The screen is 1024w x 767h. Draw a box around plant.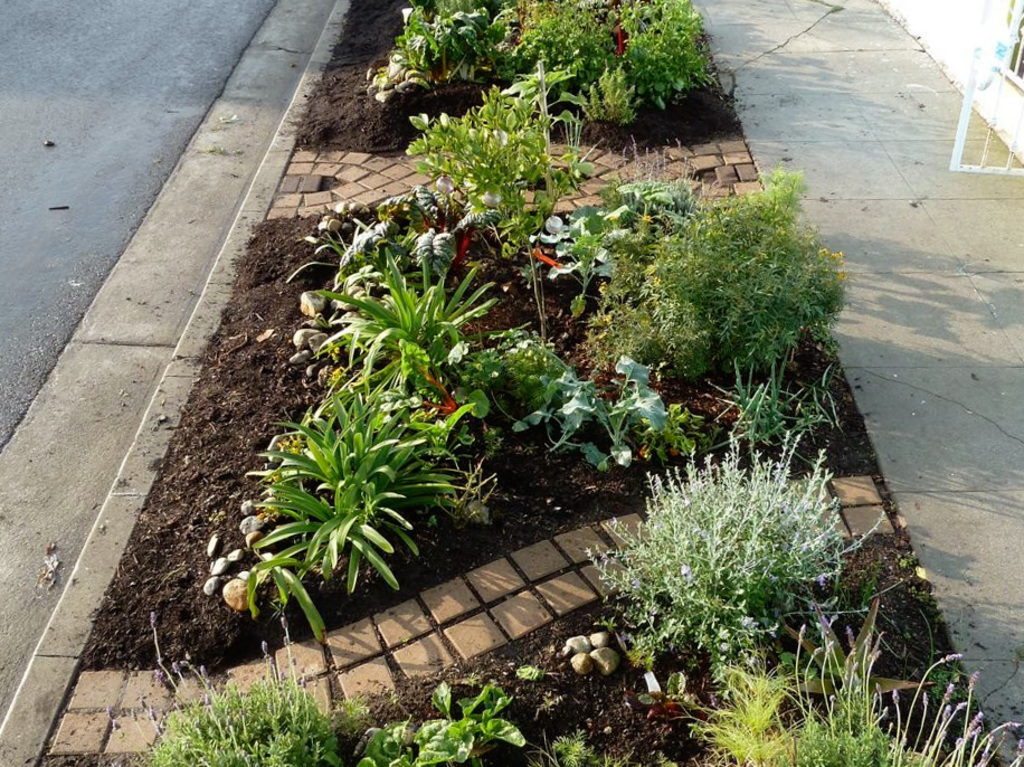
[left=442, top=323, right=594, bottom=420].
